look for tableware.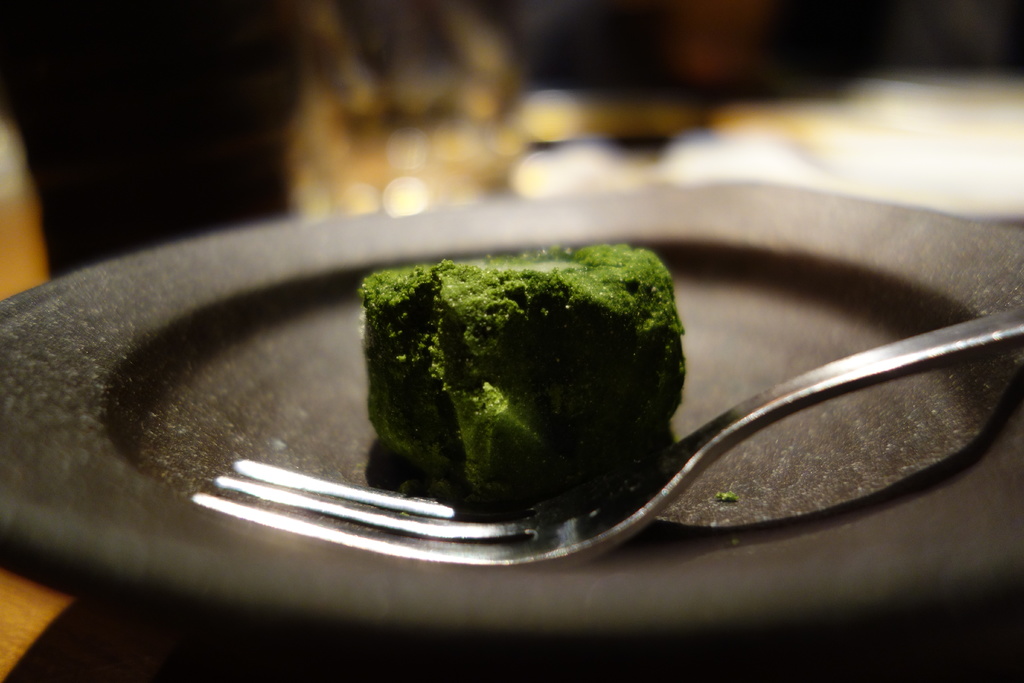
Found: [186, 307, 1023, 571].
